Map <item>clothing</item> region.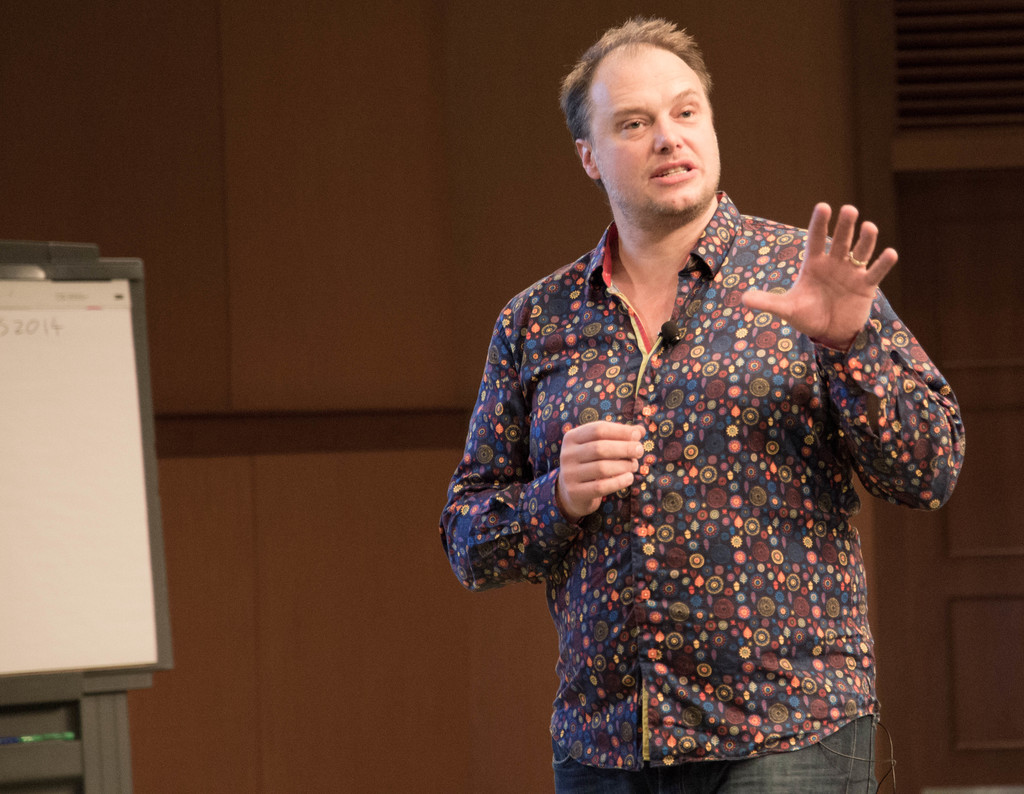
Mapped to (446, 153, 948, 770).
